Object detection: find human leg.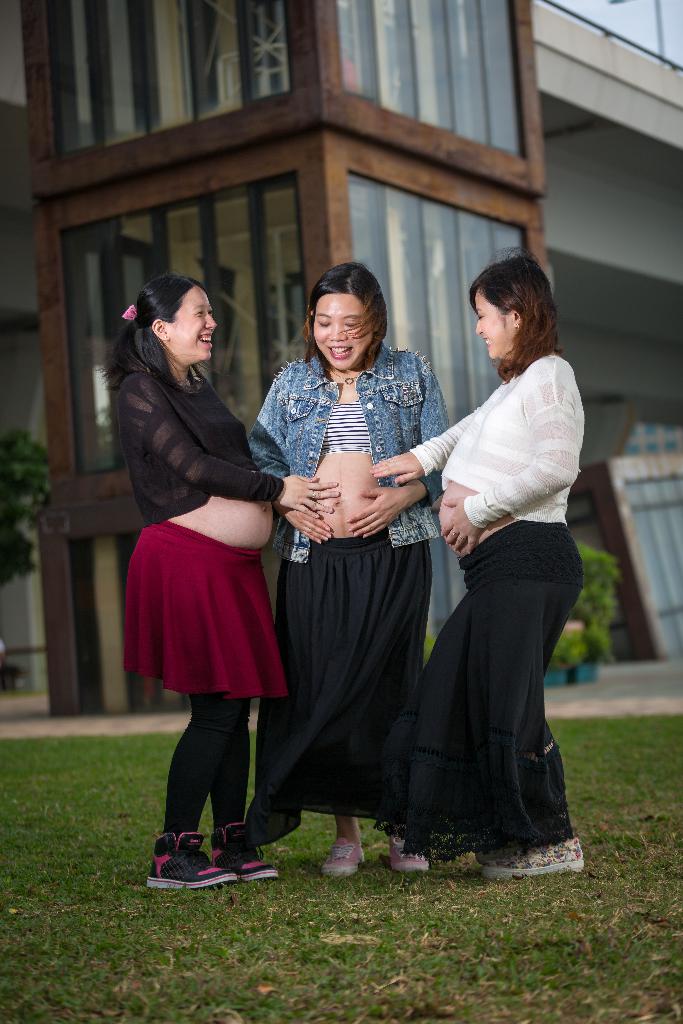
(495,850,582,869).
